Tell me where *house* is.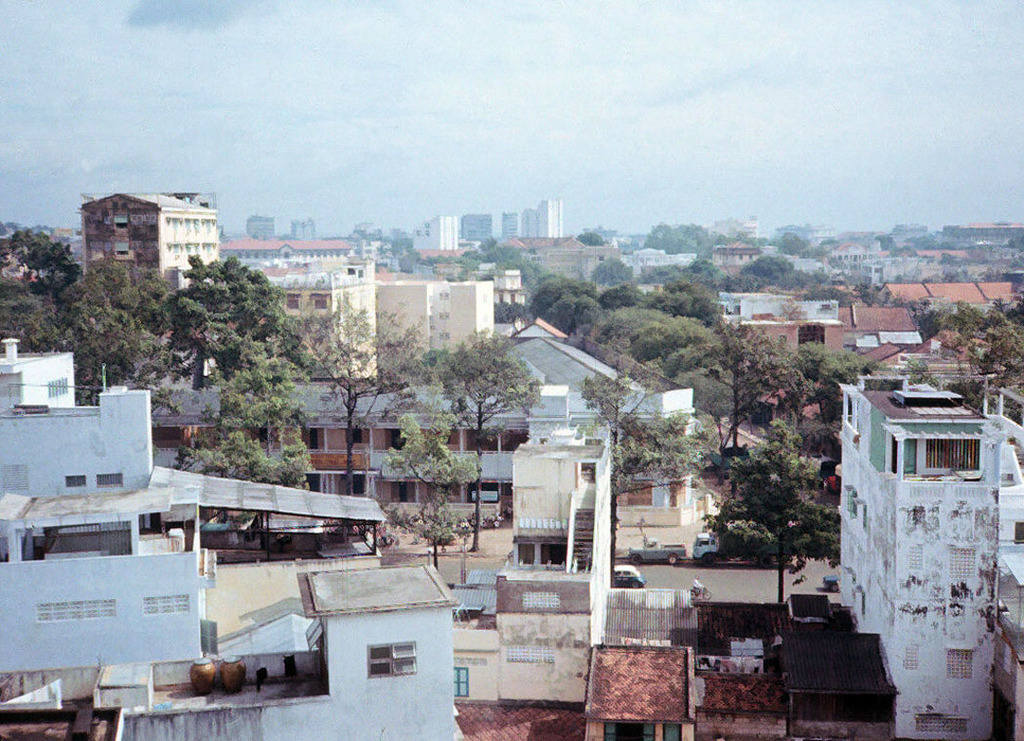
*house* is at <box>0,344,160,501</box>.
